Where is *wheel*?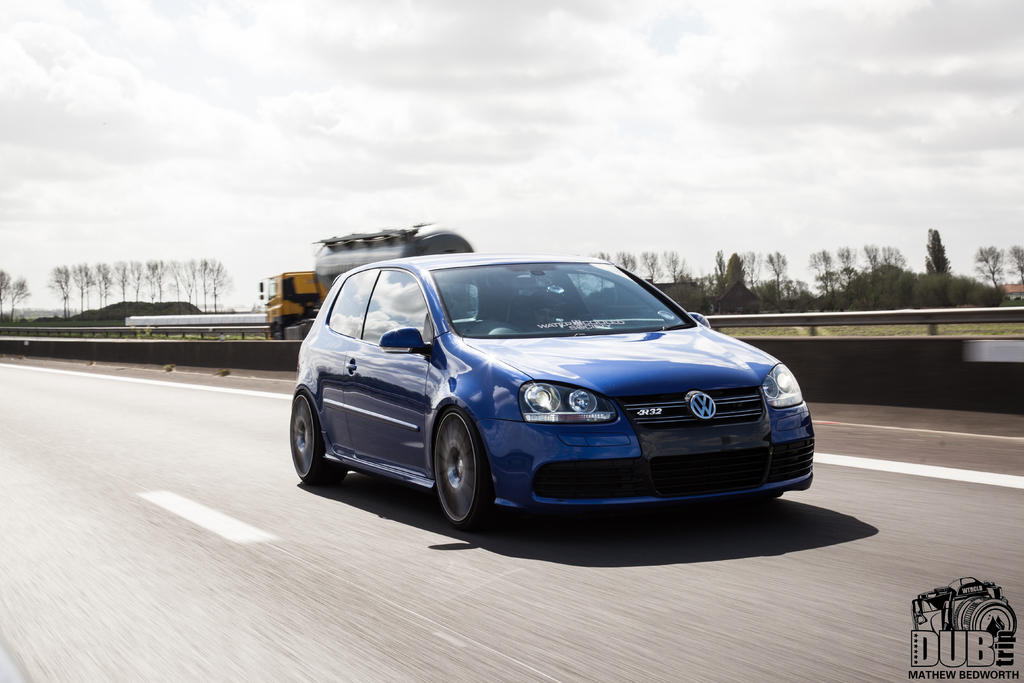
box=[289, 389, 345, 487].
